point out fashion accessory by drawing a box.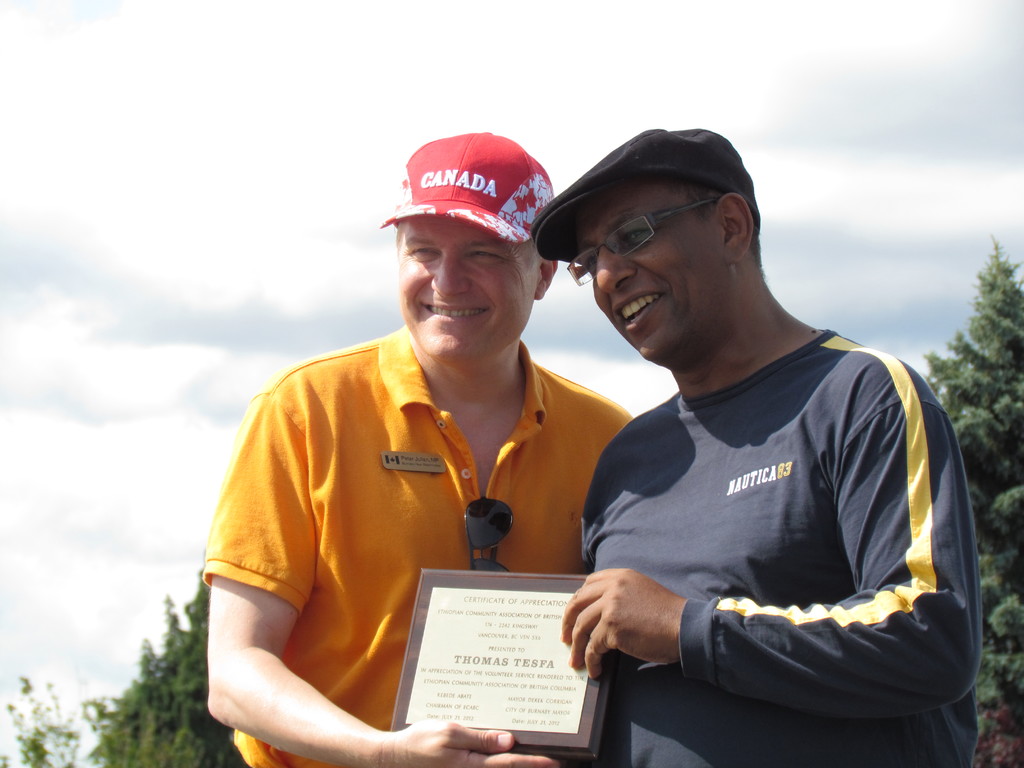
[x1=531, y1=124, x2=769, y2=262].
